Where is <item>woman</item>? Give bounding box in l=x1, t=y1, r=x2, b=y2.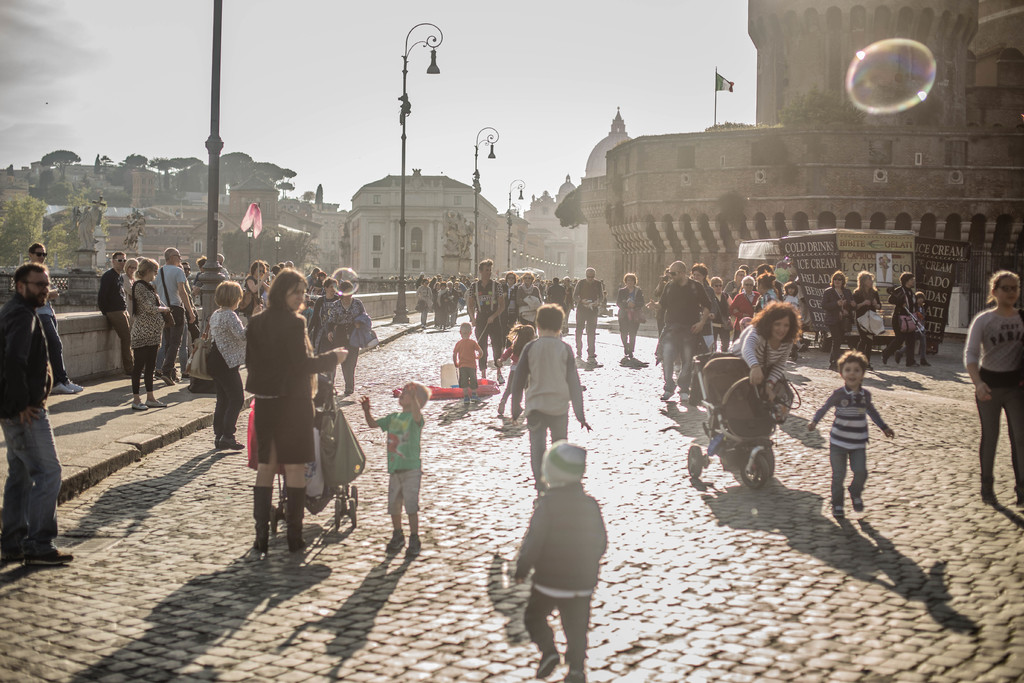
l=315, t=271, r=326, b=291.
